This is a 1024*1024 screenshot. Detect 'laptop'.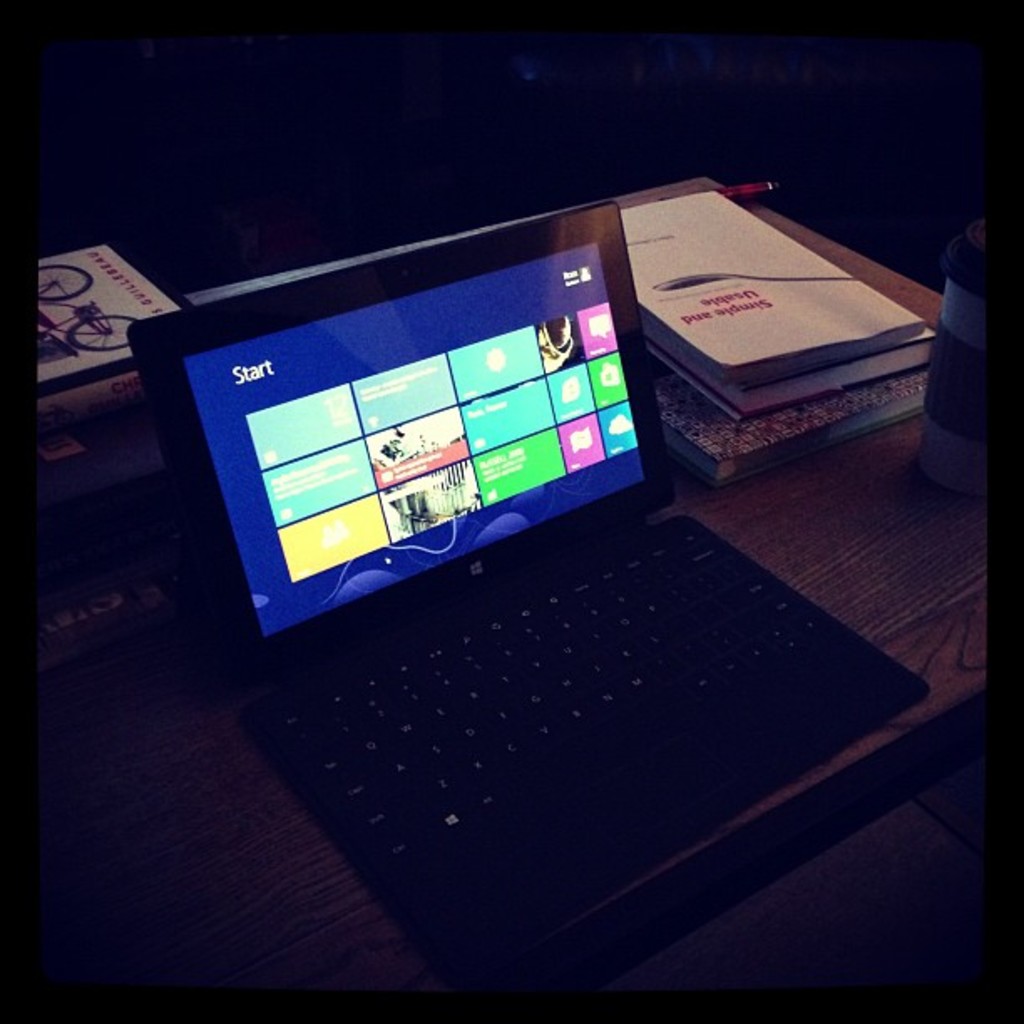
104 171 952 942.
